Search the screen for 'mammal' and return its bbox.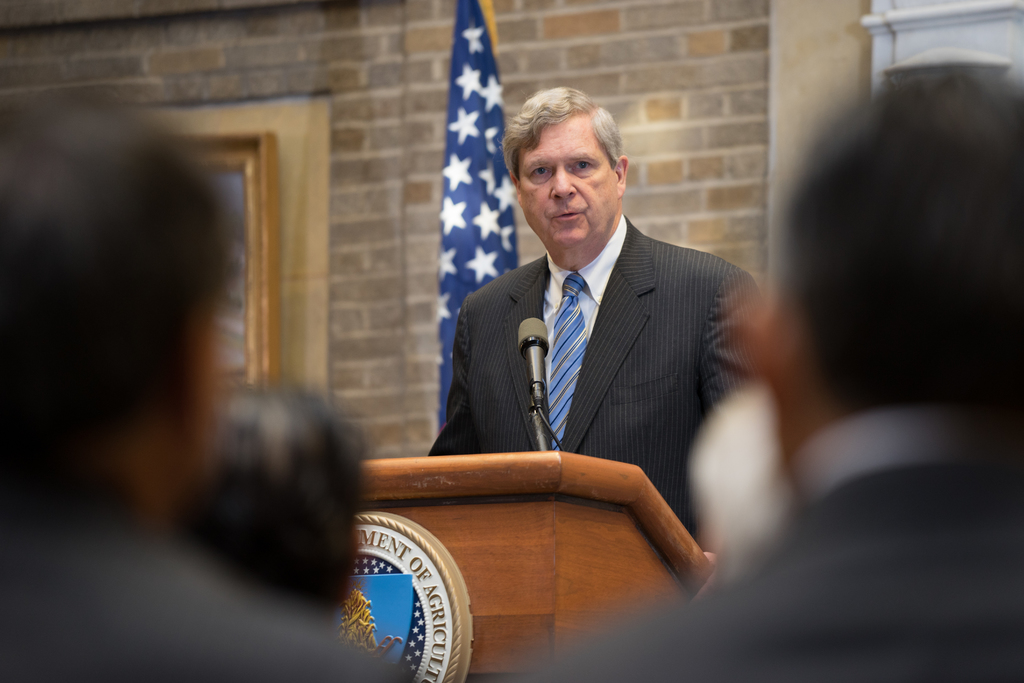
Found: 450 104 759 536.
